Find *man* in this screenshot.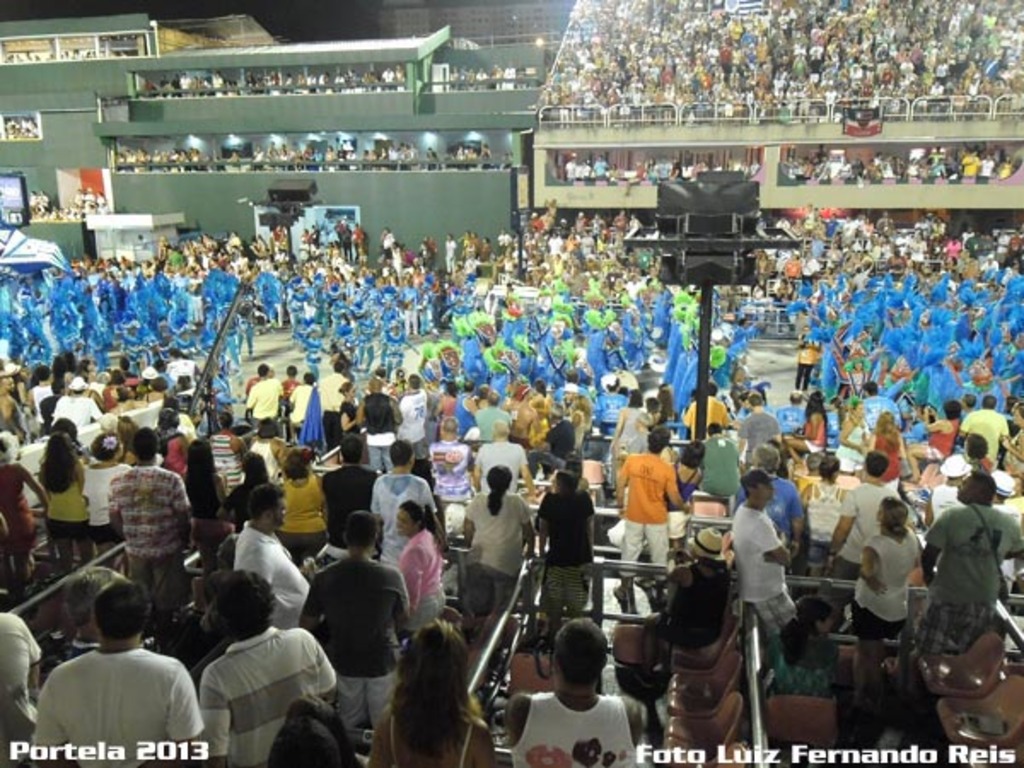
The bounding box for *man* is [left=826, top=449, right=896, bottom=625].
